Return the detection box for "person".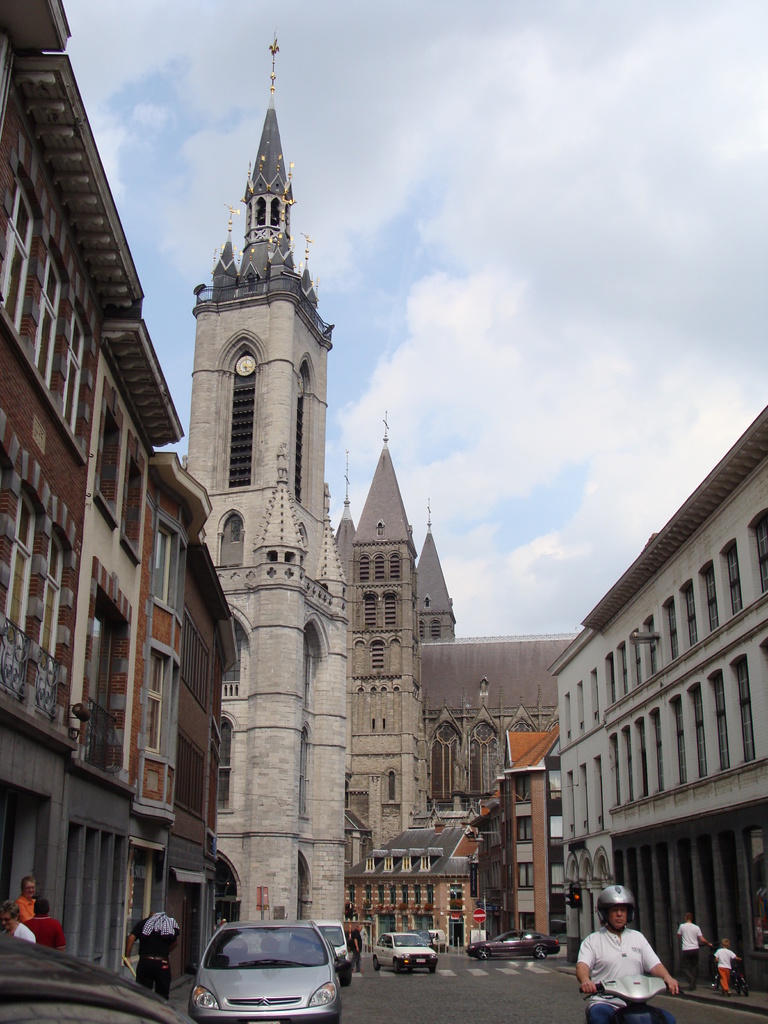
bbox=(573, 888, 680, 1023).
